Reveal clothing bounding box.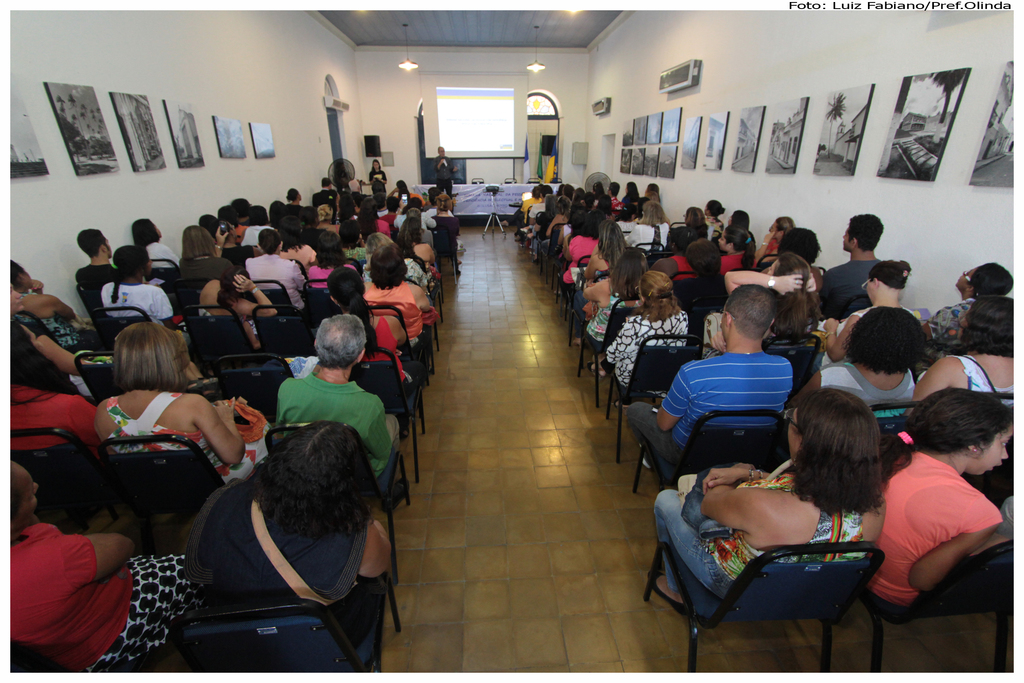
Revealed: locate(813, 354, 925, 420).
